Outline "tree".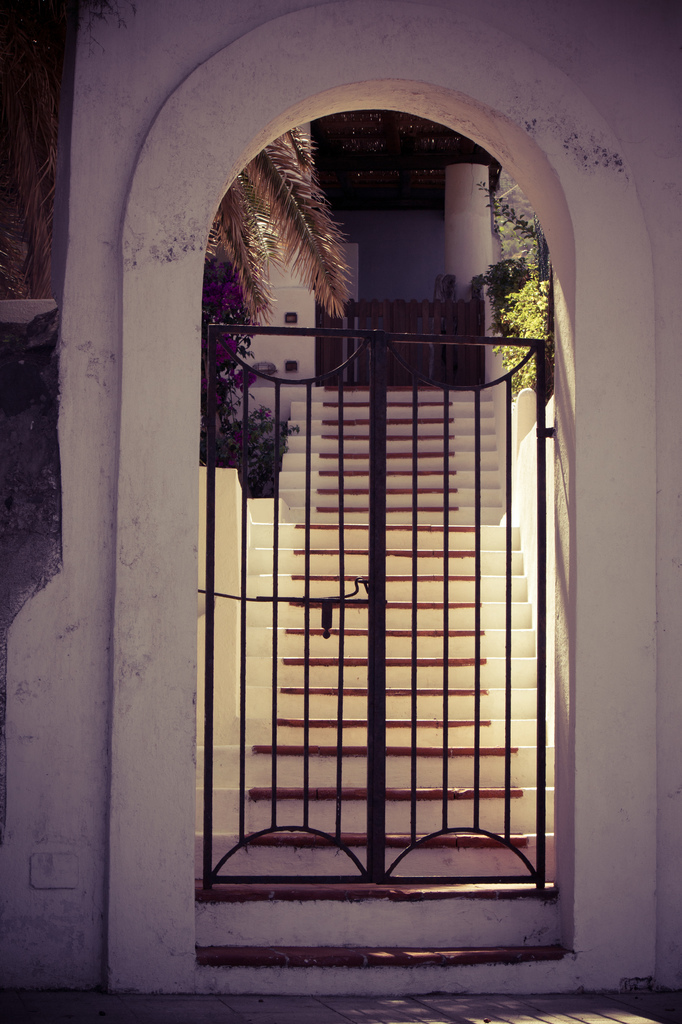
Outline: bbox(0, 0, 353, 346).
